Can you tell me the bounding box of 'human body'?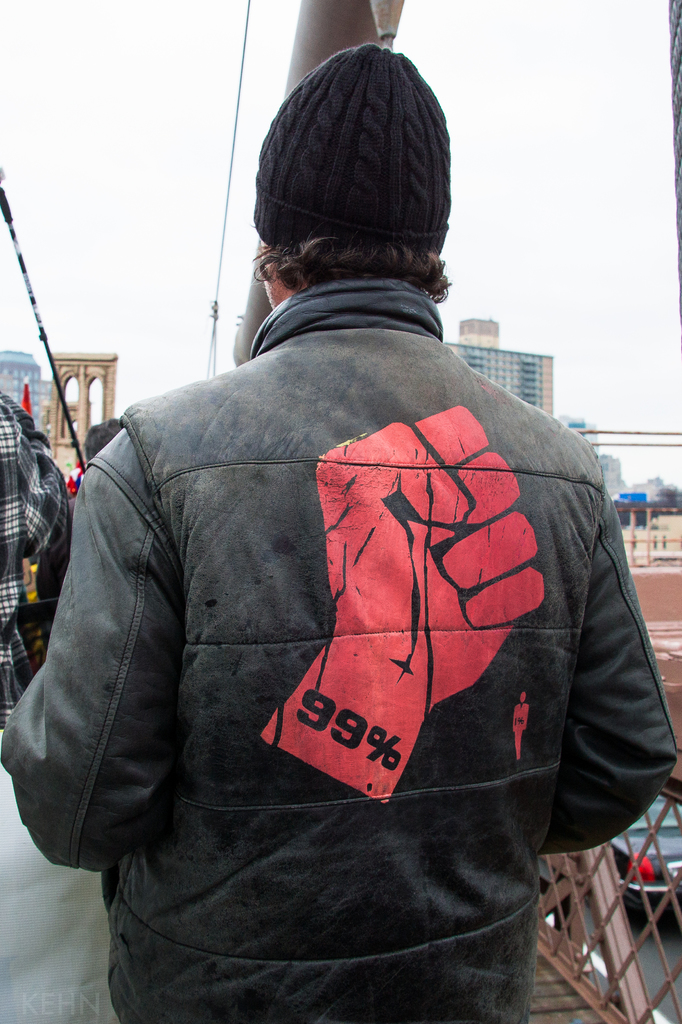
locate(63, 100, 623, 1023).
